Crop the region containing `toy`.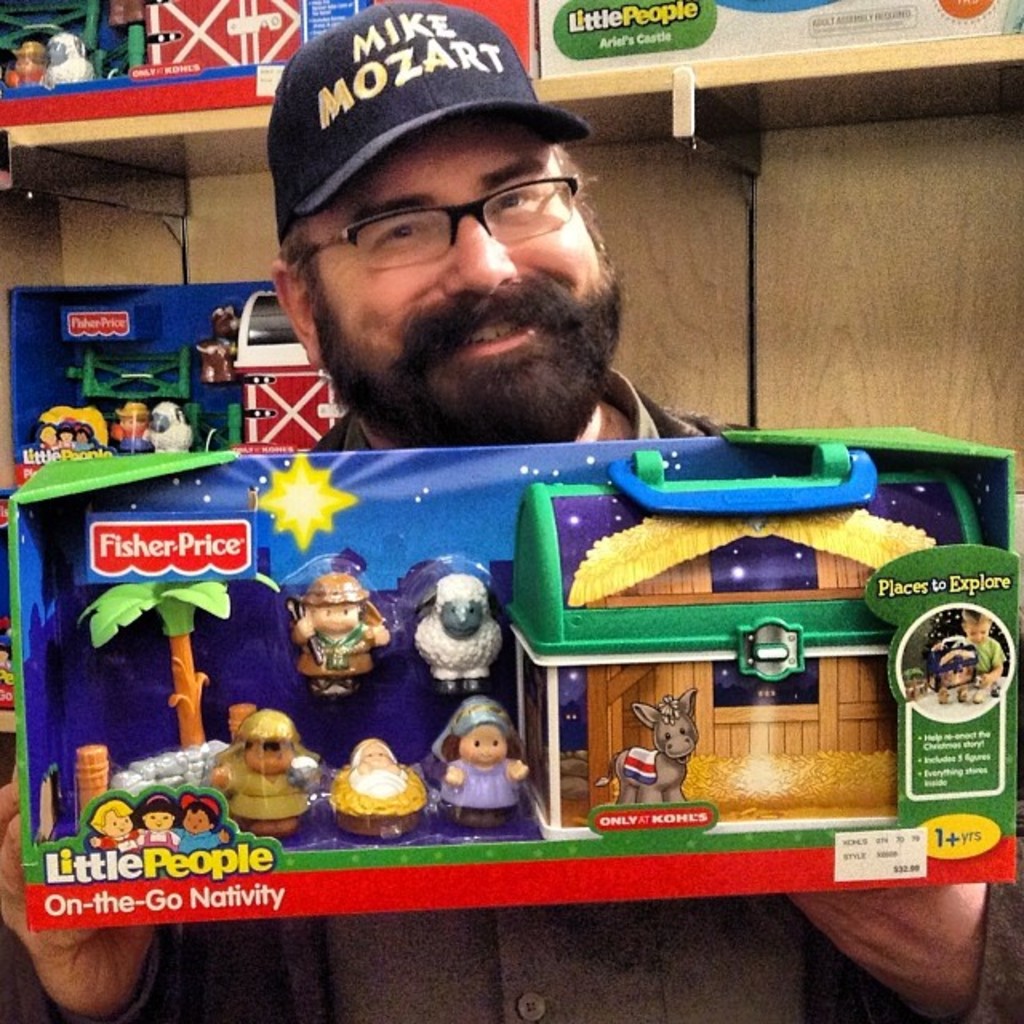
Crop region: [320,741,422,842].
